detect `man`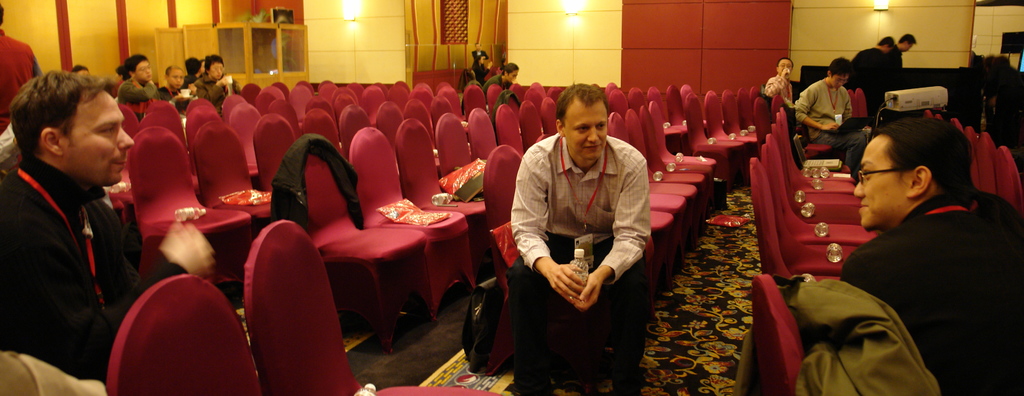
x1=837, y1=116, x2=1023, y2=395
